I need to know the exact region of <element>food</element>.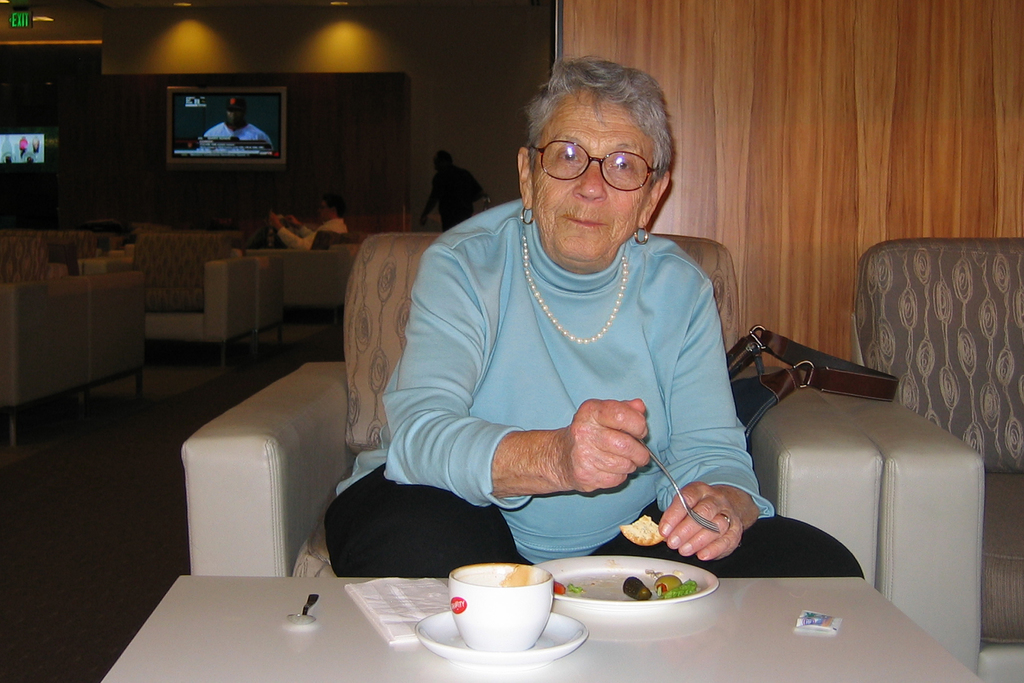
Region: x1=655, y1=573, x2=684, y2=598.
